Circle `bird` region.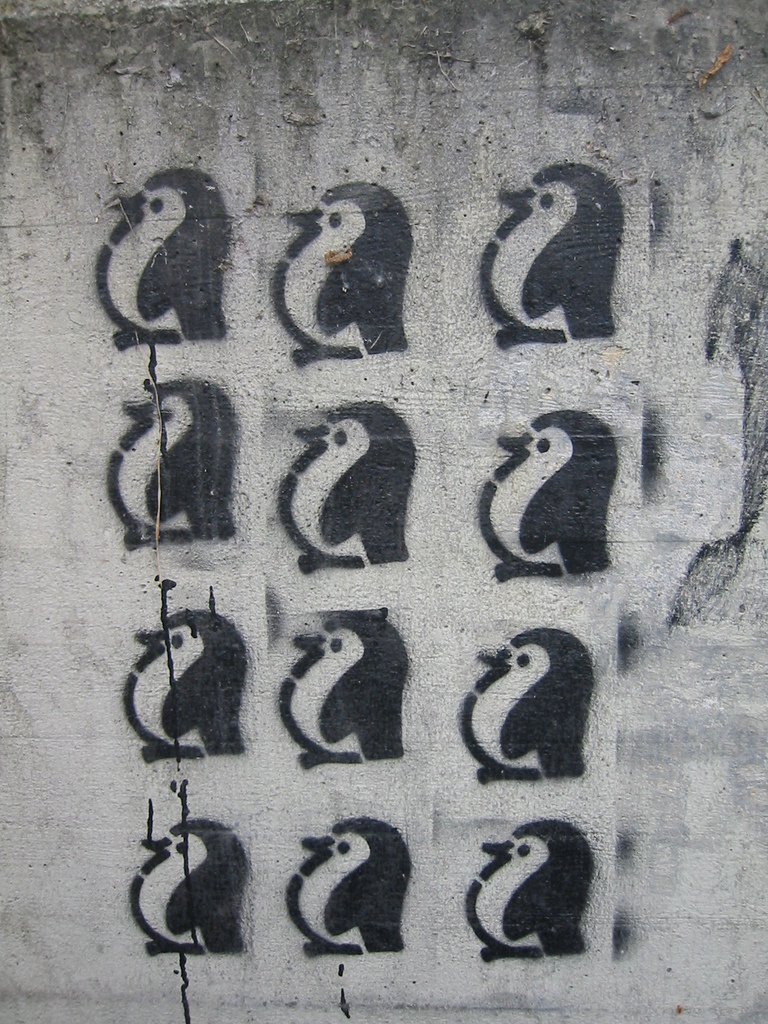
Region: Rect(478, 406, 616, 573).
